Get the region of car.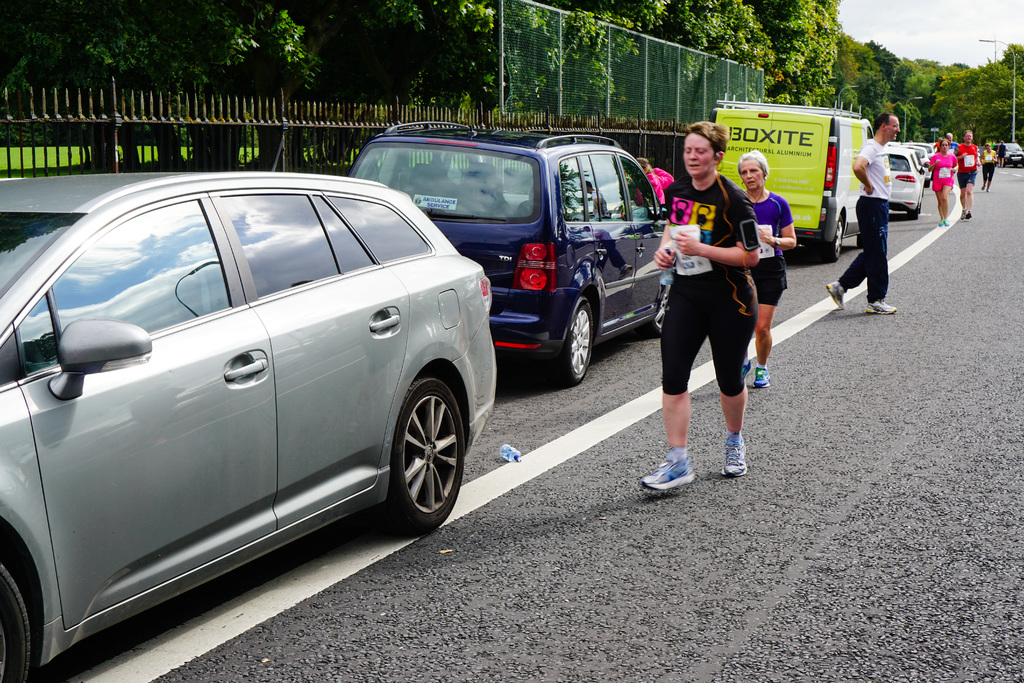
rect(0, 171, 500, 682).
